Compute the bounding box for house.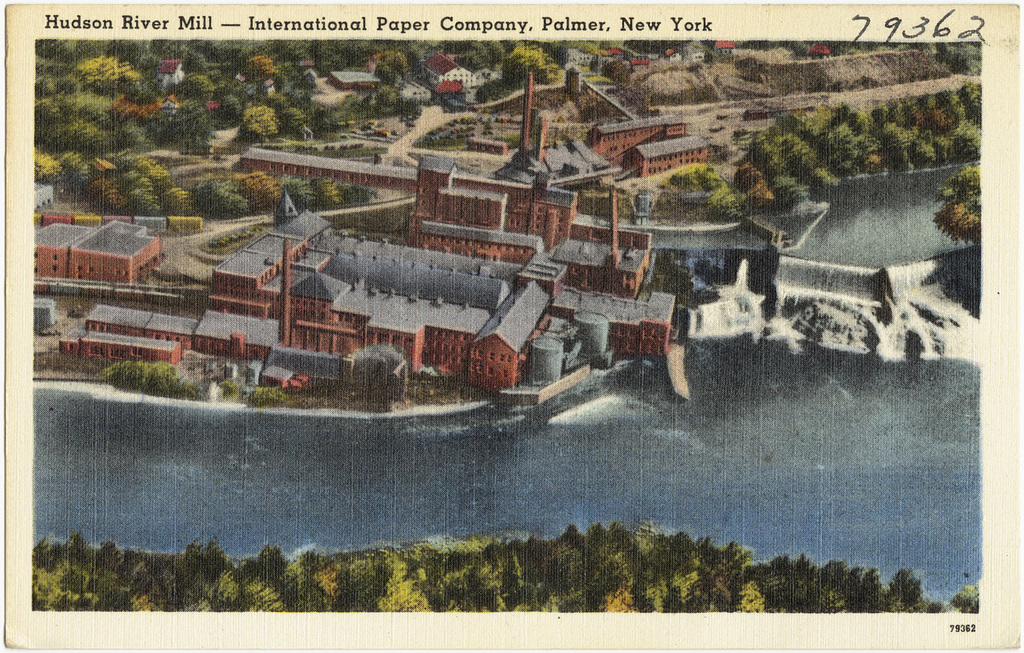
x1=538 y1=231 x2=677 y2=356.
